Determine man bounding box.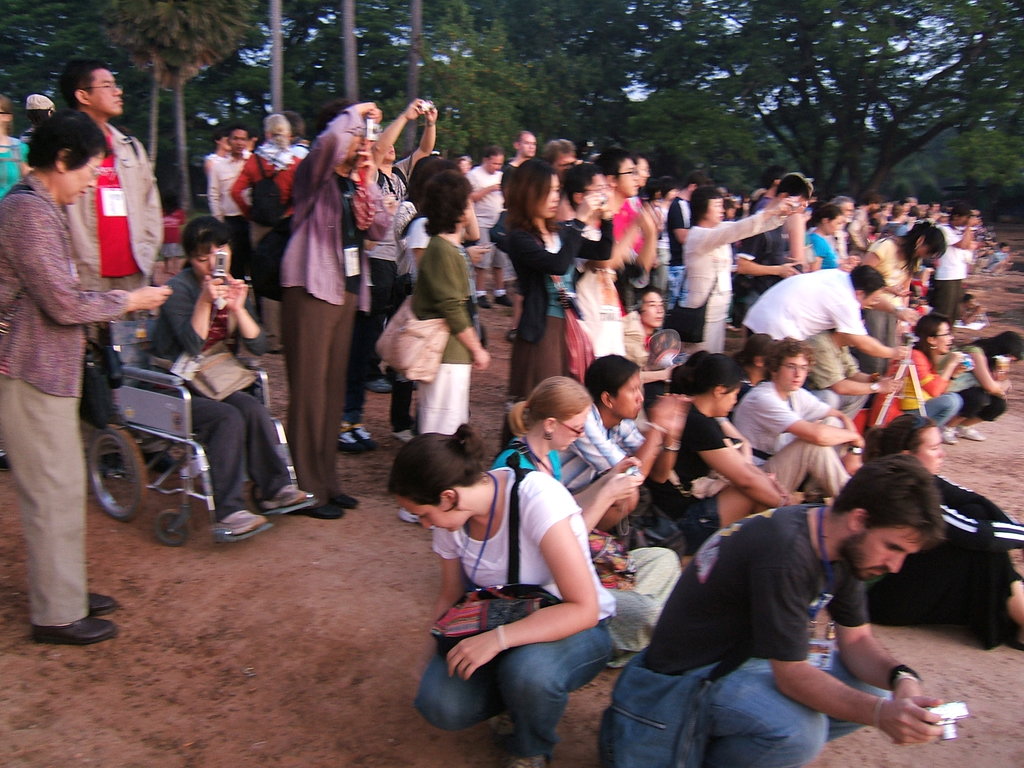
Determined: l=63, t=59, r=166, b=326.
